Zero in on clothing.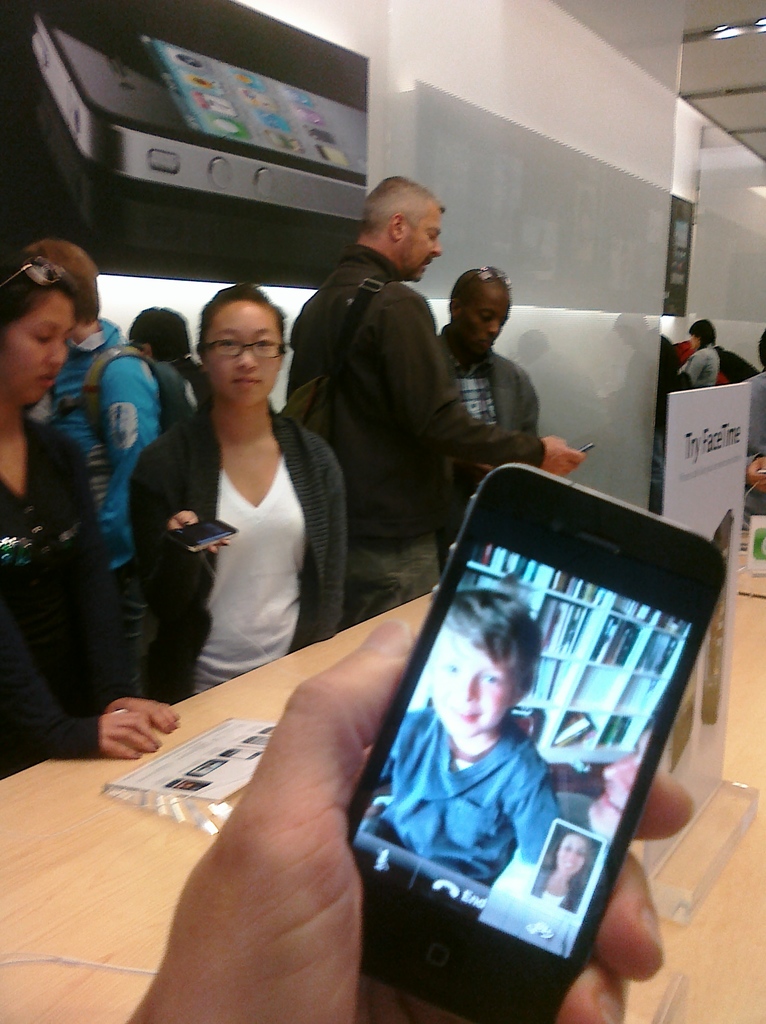
Zeroed in: x1=378 y1=714 x2=558 y2=896.
